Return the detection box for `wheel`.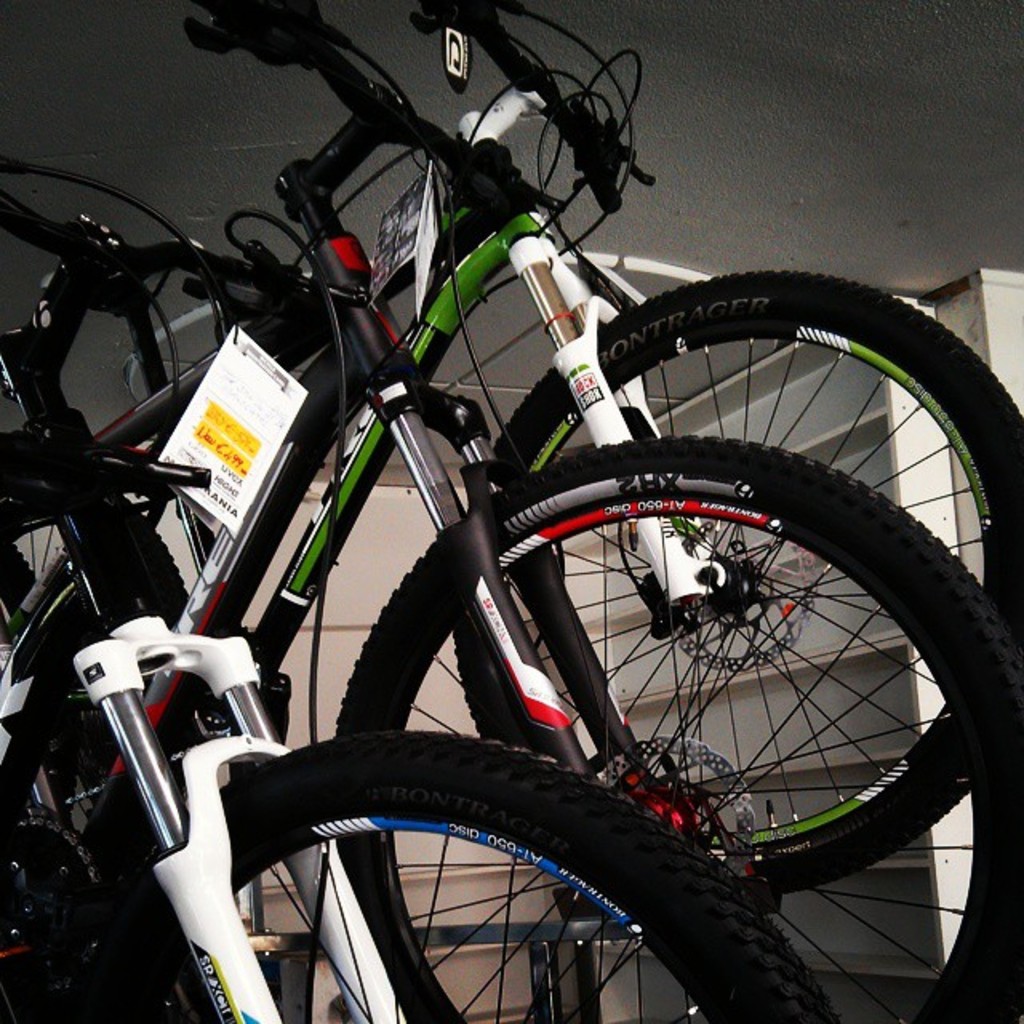
box=[536, 267, 992, 845].
